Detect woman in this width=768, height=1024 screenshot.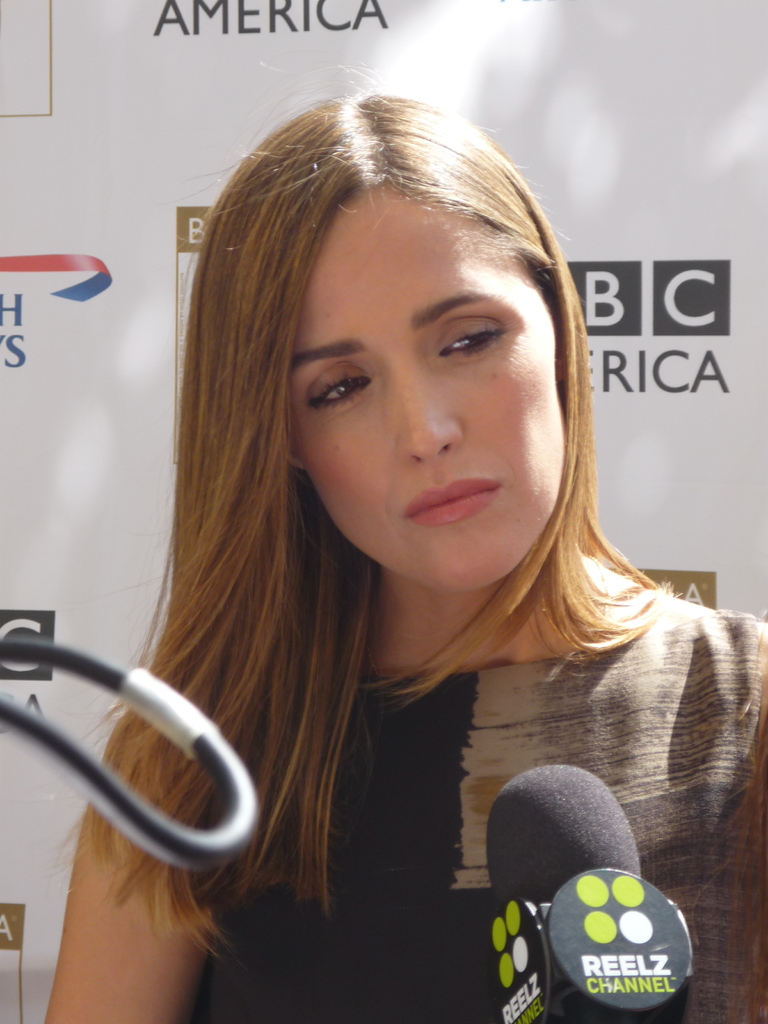
Detection: left=73, top=90, right=726, bottom=1021.
